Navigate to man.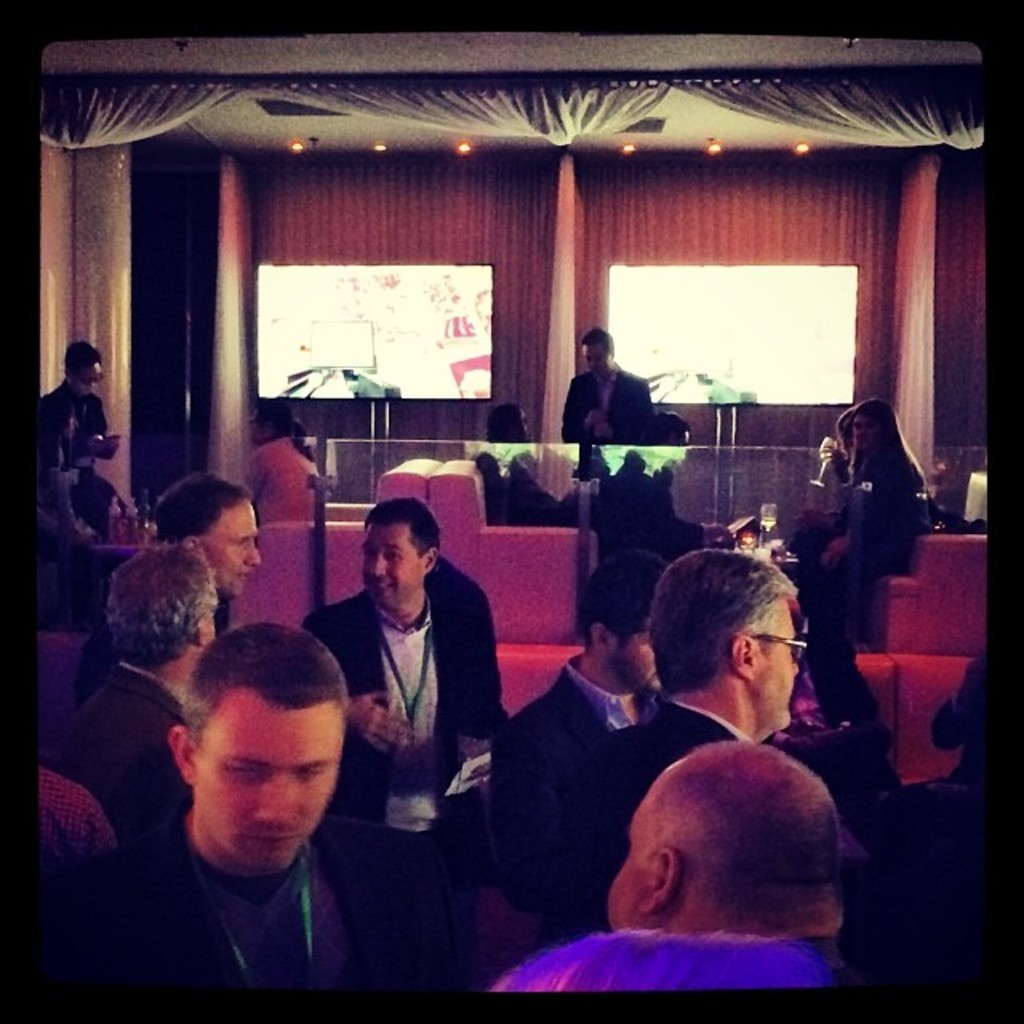
Navigation target: (x1=26, y1=338, x2=126, y2=461).
